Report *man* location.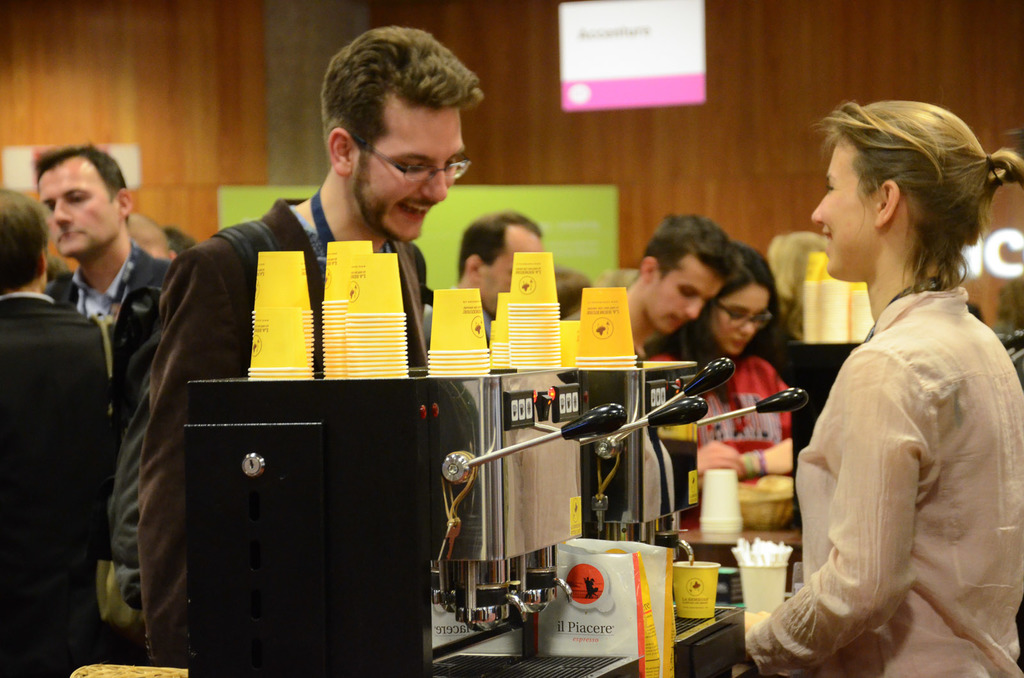
Report: <bbox>143, 26, 487, 663</bbox>.
